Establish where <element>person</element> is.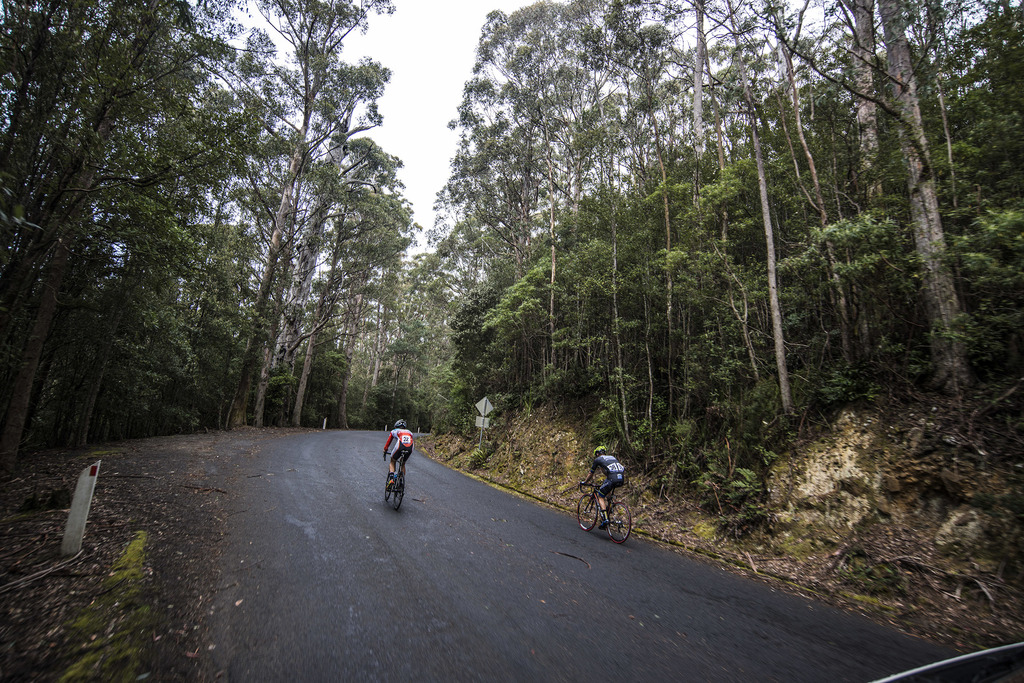
Established at (578, 446, 626, 530).
